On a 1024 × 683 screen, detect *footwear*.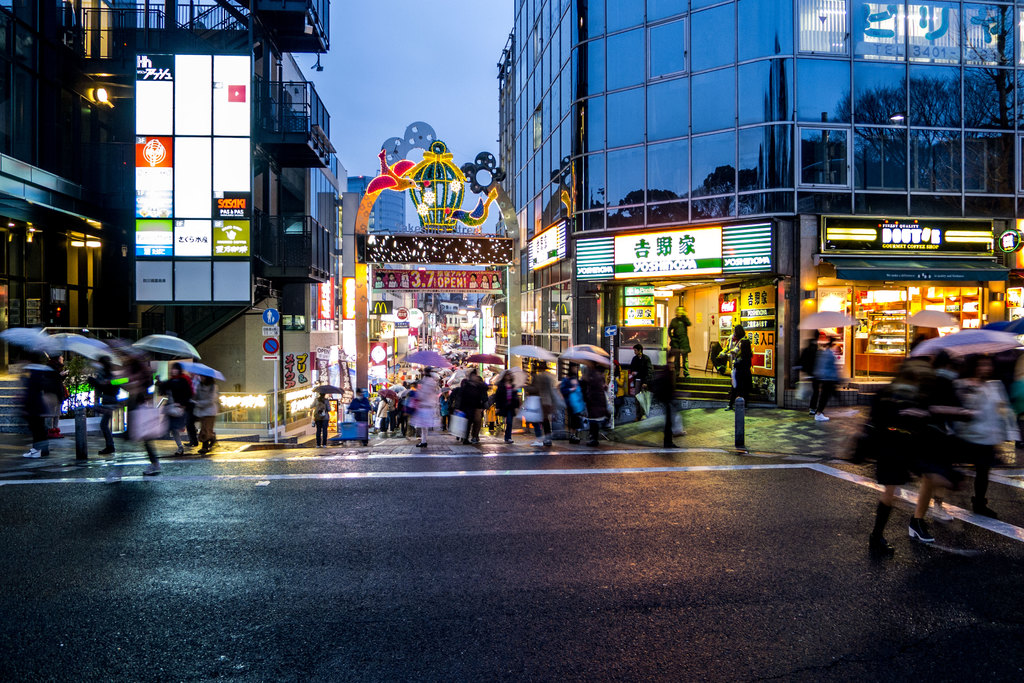
<bbox>909, 520, 937, 541</bbox>.
